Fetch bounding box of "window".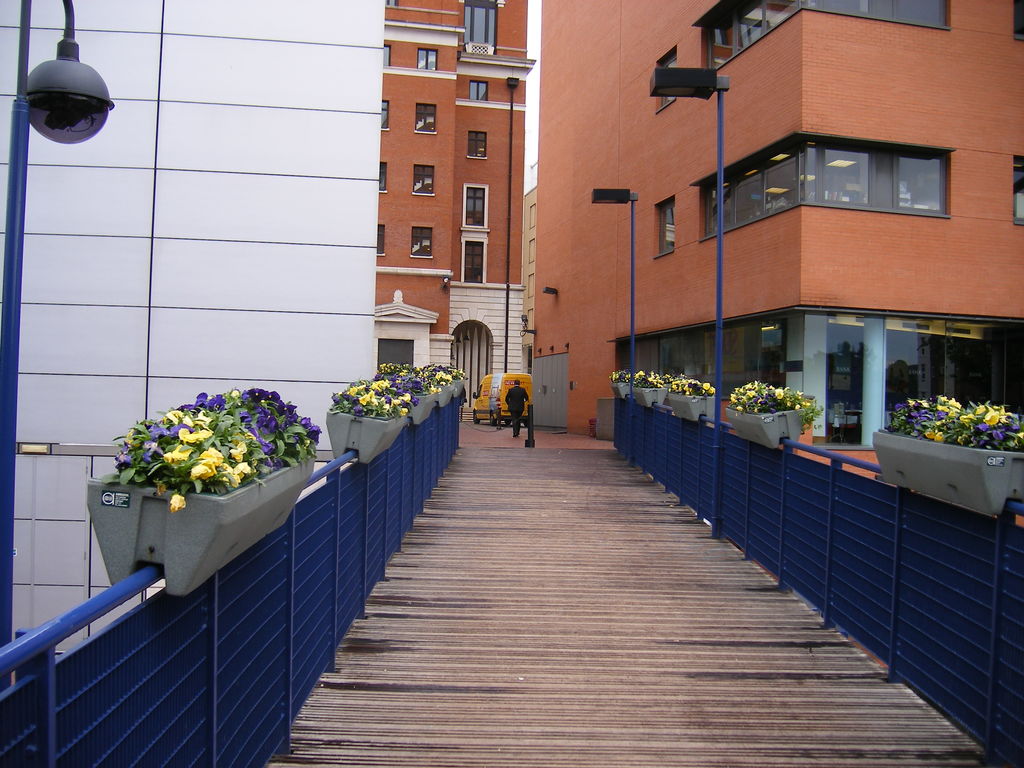
Bbox: bbox=(701, 135, 952, 243).
